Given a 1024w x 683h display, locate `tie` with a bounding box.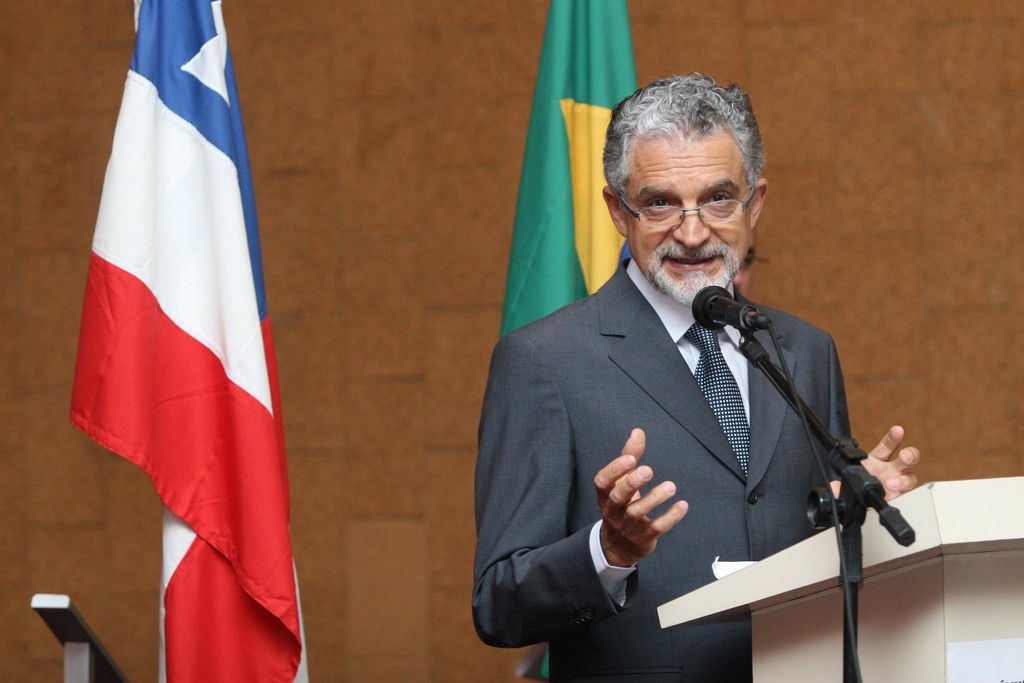
Located: region(686, 322, 755, 481).
